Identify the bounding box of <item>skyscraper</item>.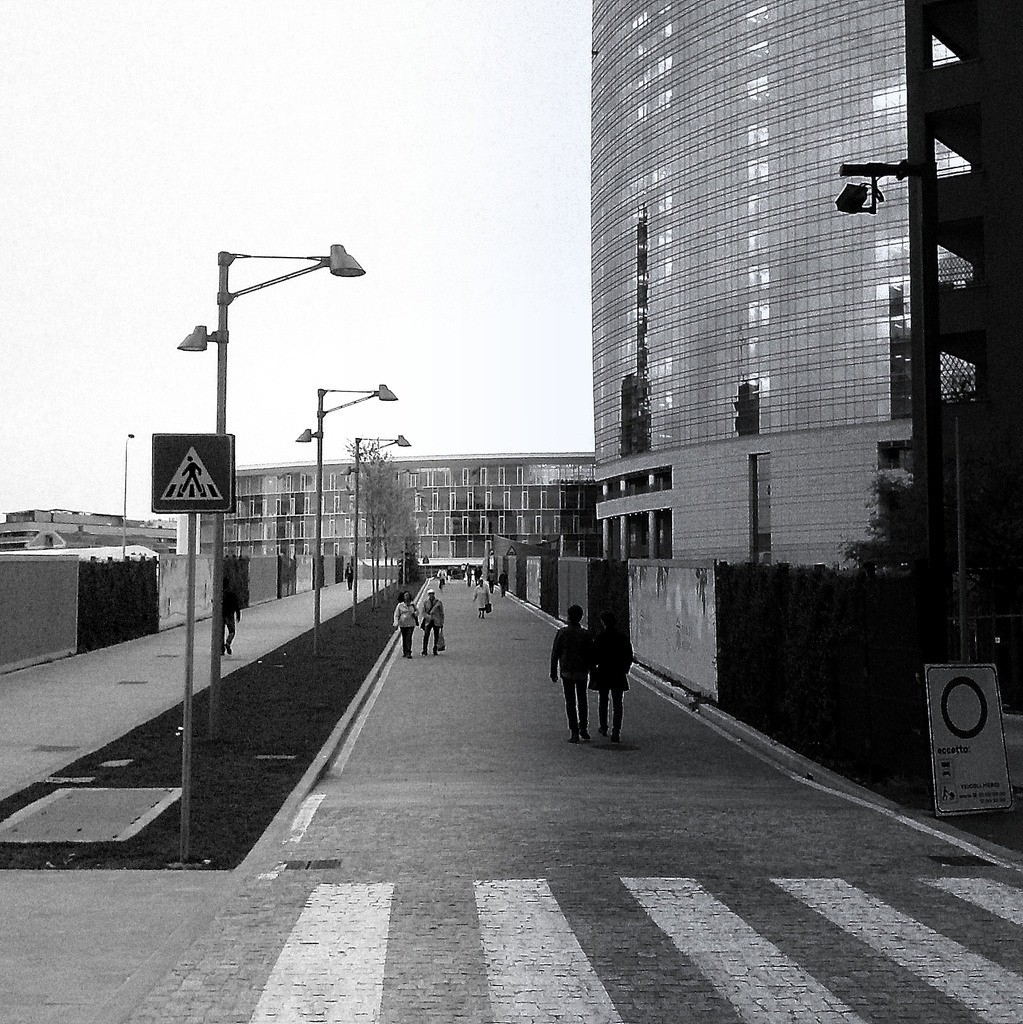
bbox=(563, 26, 970, 602).
